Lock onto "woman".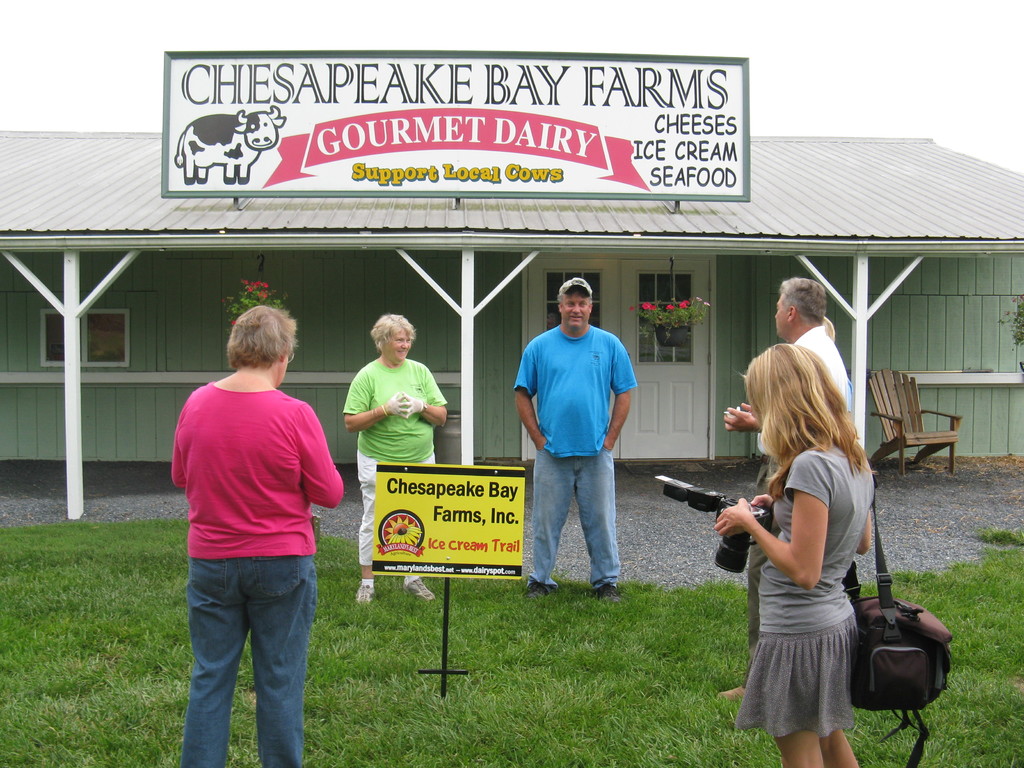
Locked: [x1=706, y1=332, x2=873, y2=767].
